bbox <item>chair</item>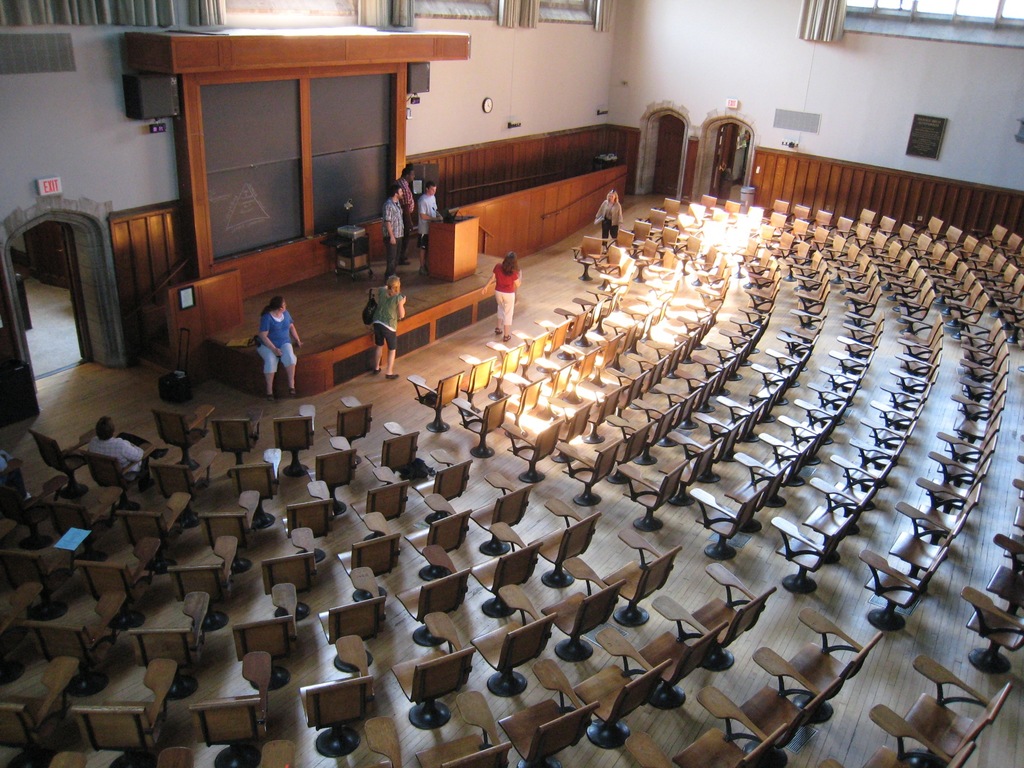
box(540, 558, 624, 668)
